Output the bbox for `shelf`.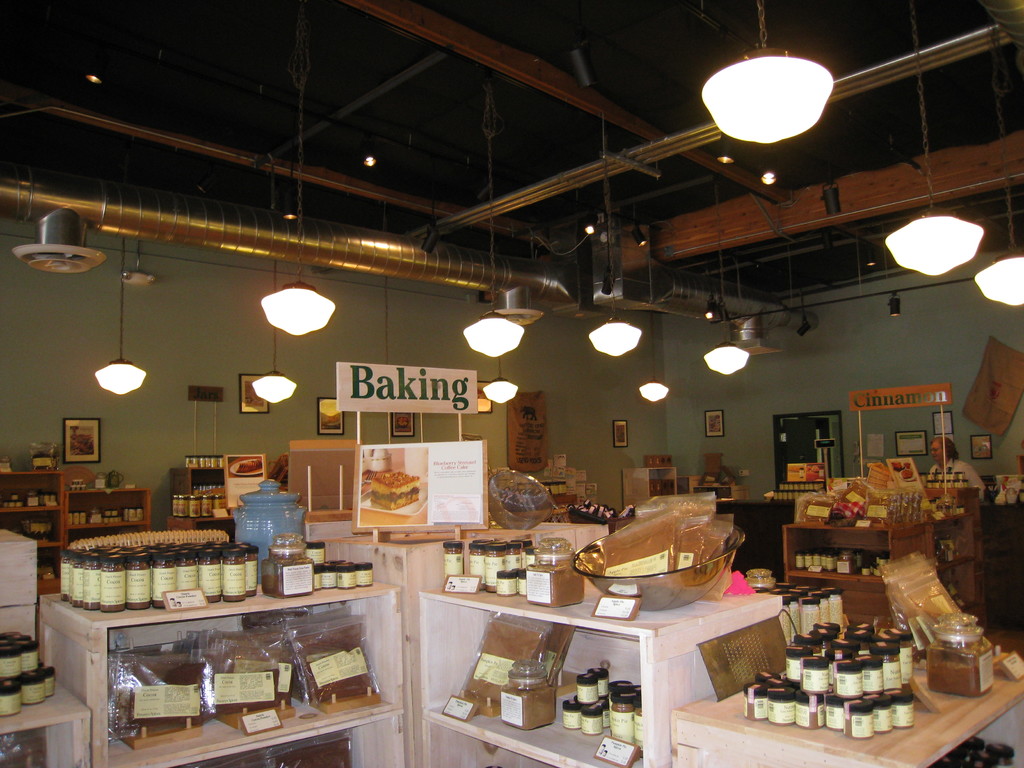
bbox=[41, 593, 403, 767].
